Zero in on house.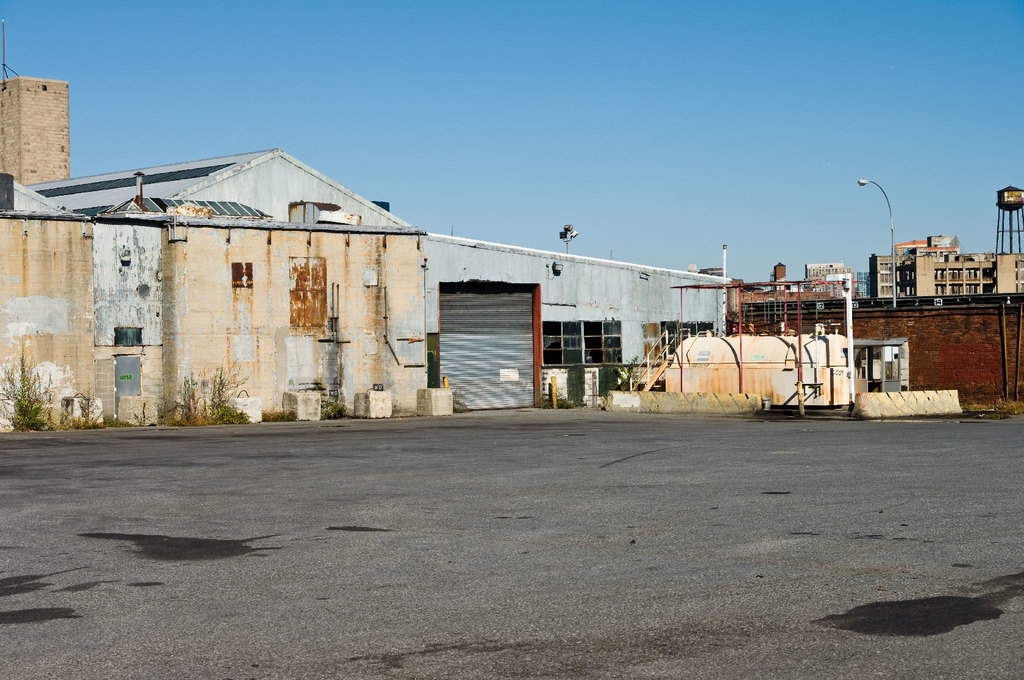
Zeroed in: locate(803, 257, 865, 294).
